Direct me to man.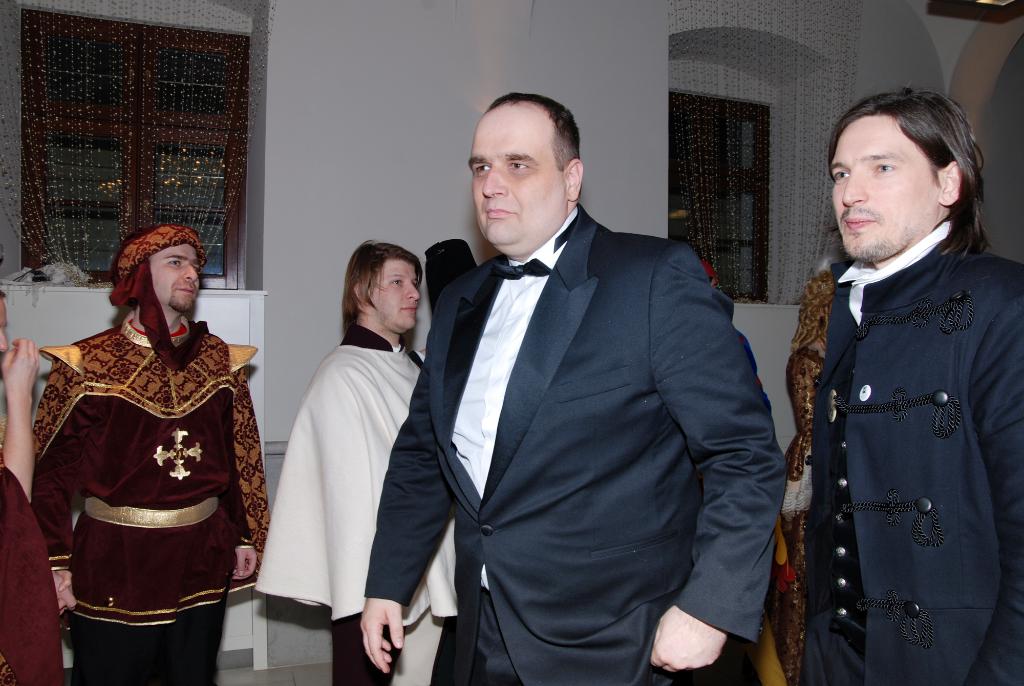
Direction: region(355, 88, 786, 685).
